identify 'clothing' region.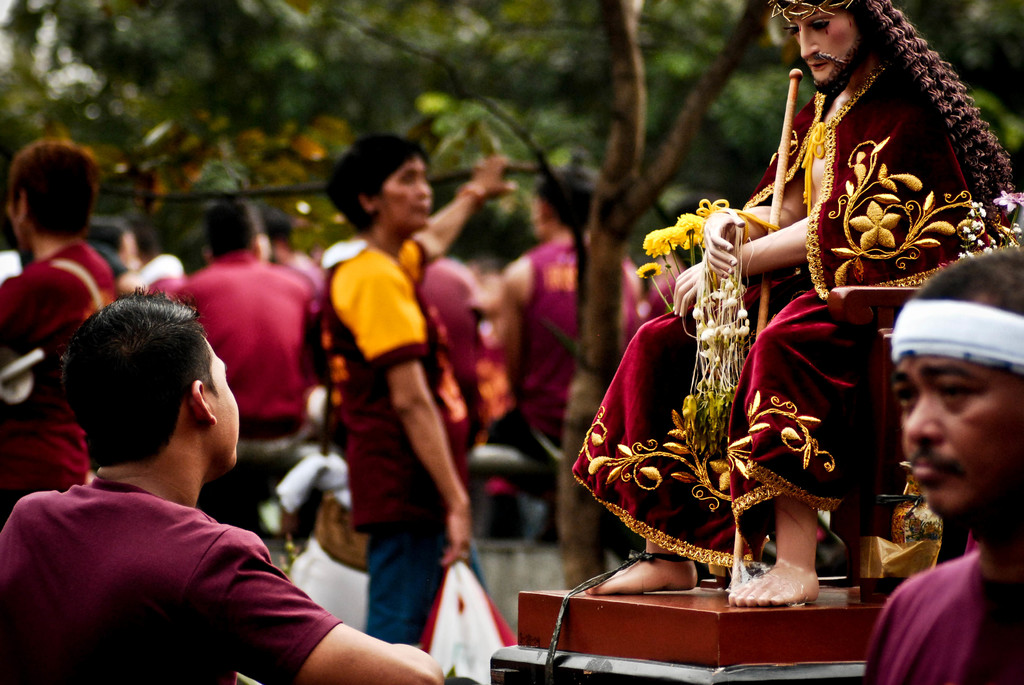
Region: [left=0, top=475, right=343, bottom=684].
